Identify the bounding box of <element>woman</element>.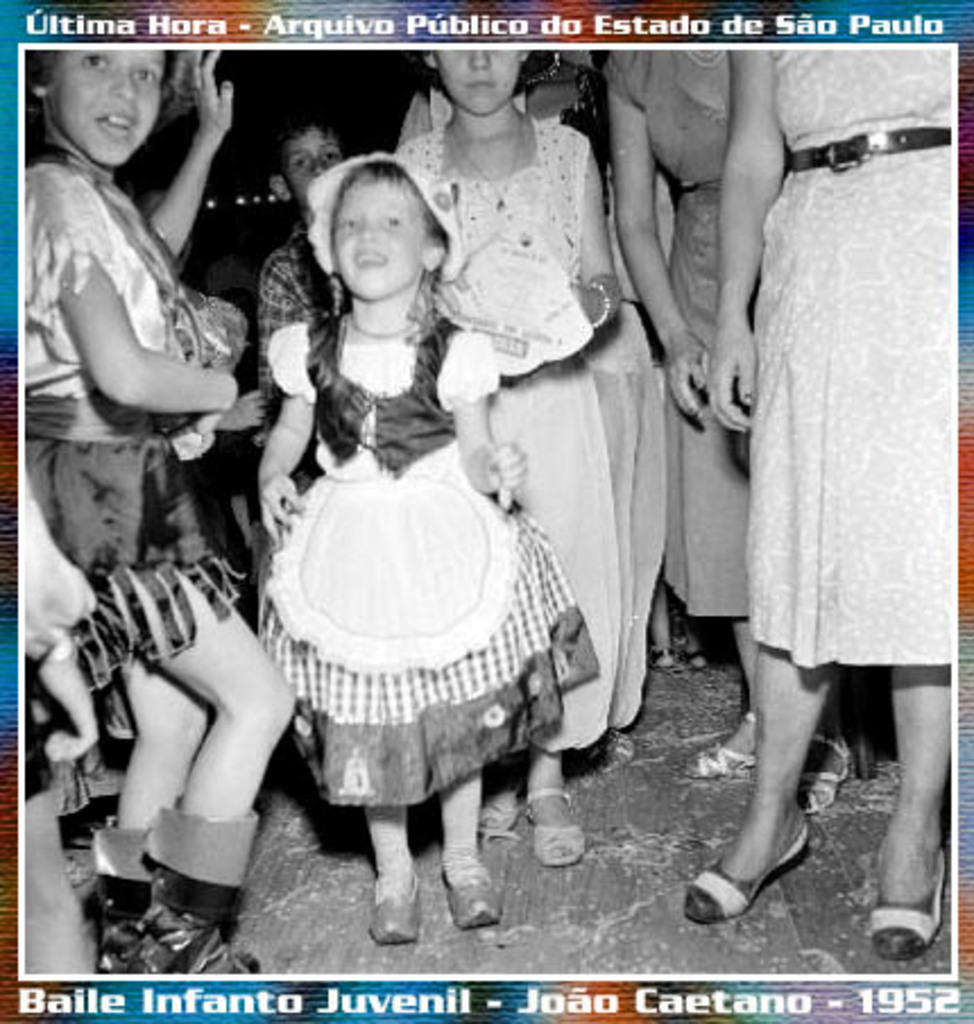
{"x1": 609, "y1": 45, "x2": 847, "y2": 816}.
